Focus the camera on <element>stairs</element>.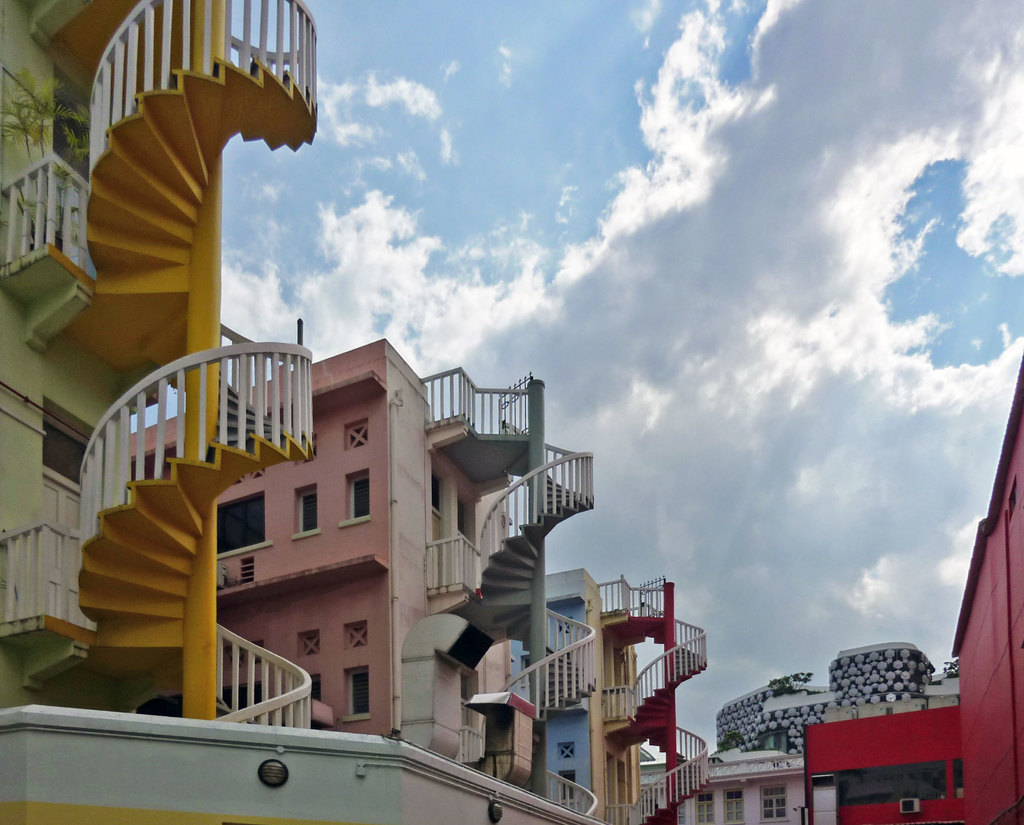
Focus region: detection(86, 54, 317, 700).
